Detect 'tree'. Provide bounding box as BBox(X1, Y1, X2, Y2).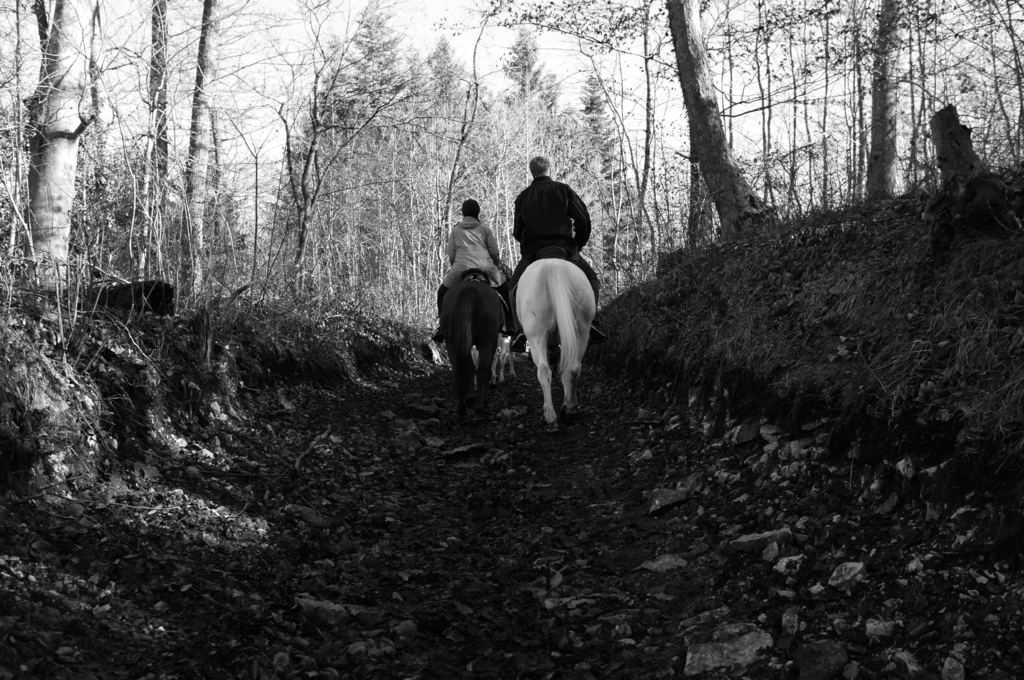
BBox(461, 0, 871, 237).
